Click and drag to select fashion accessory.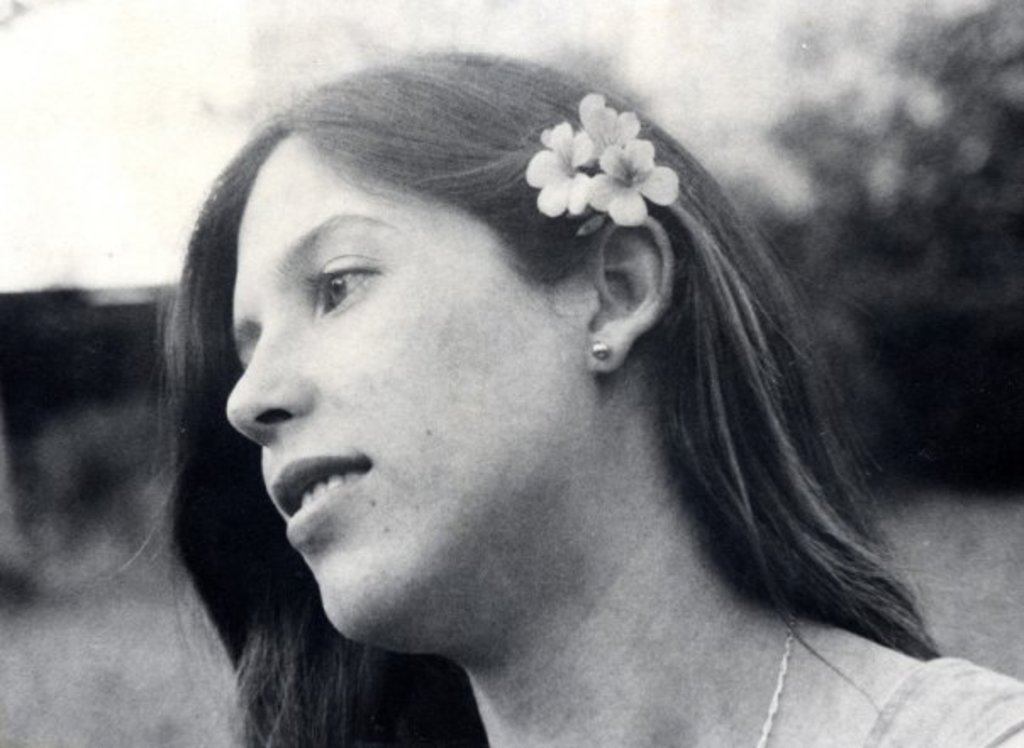
Selection: [x1=575, y1=87, x2=641, y2=165].
